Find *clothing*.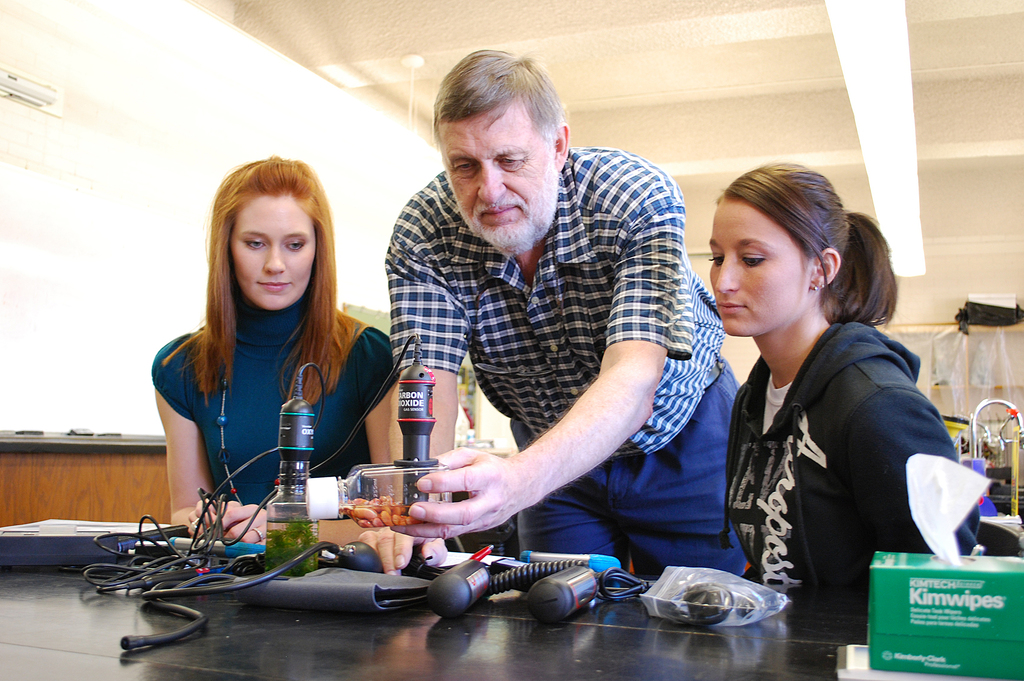
Rect(383, 137, 745, 570).
